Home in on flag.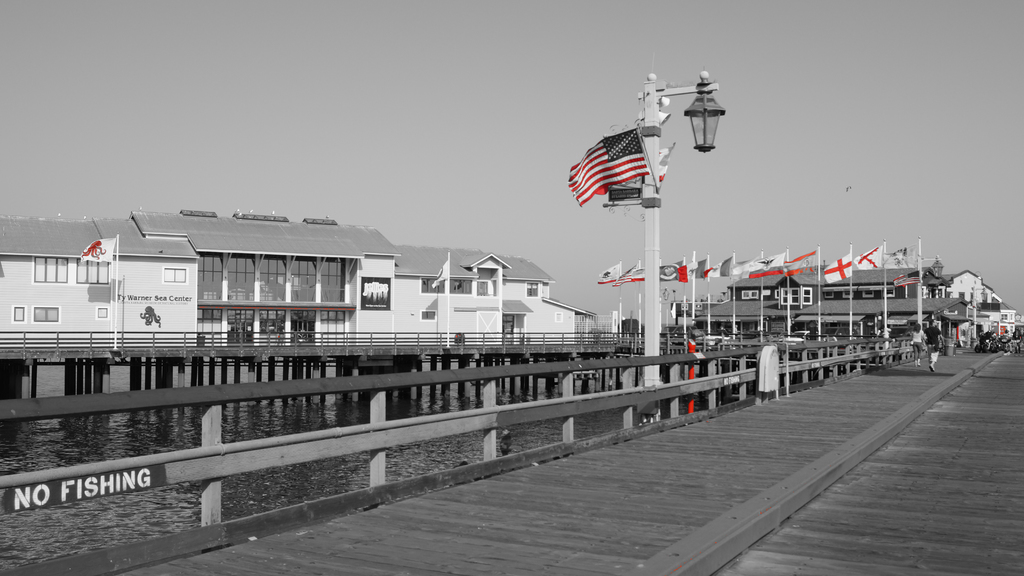
Homed in at box=[853, 241, 893, 273].
